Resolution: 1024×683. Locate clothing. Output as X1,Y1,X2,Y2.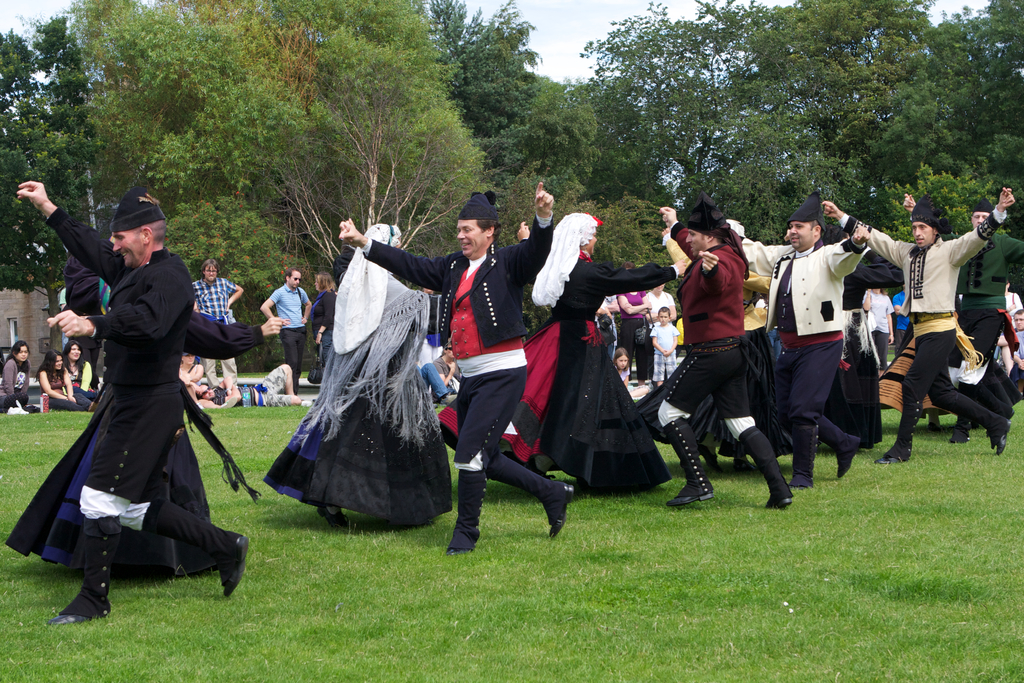
179,365,197,384.
